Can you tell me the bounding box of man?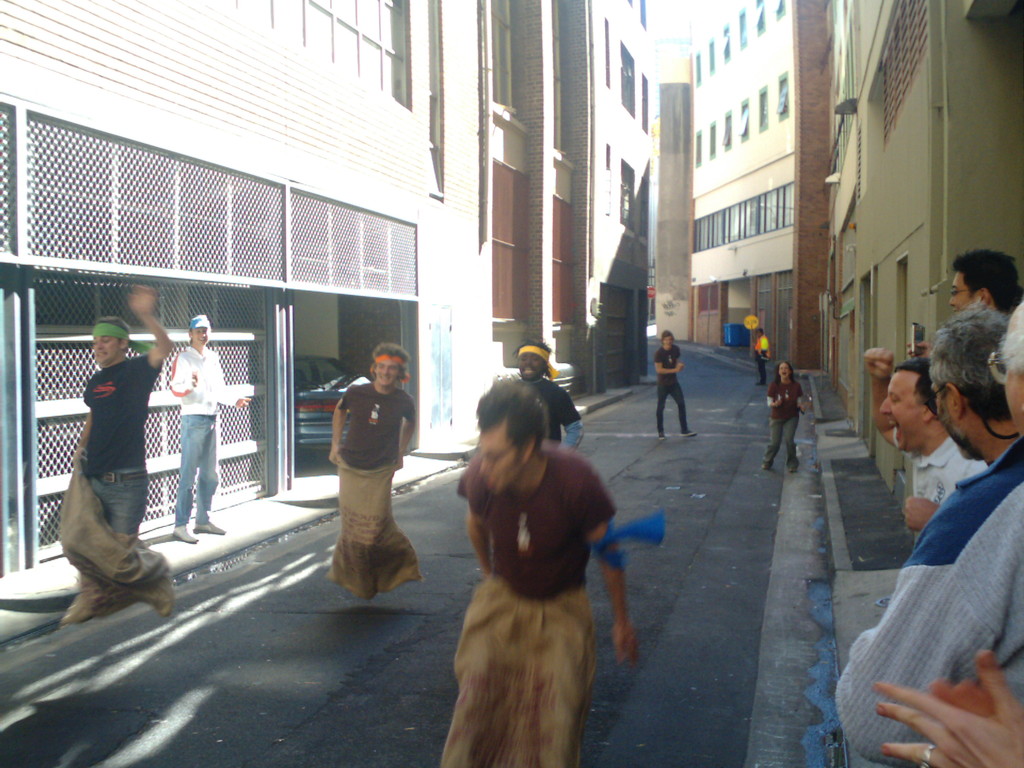
crop(164, 312, 251, 545).
